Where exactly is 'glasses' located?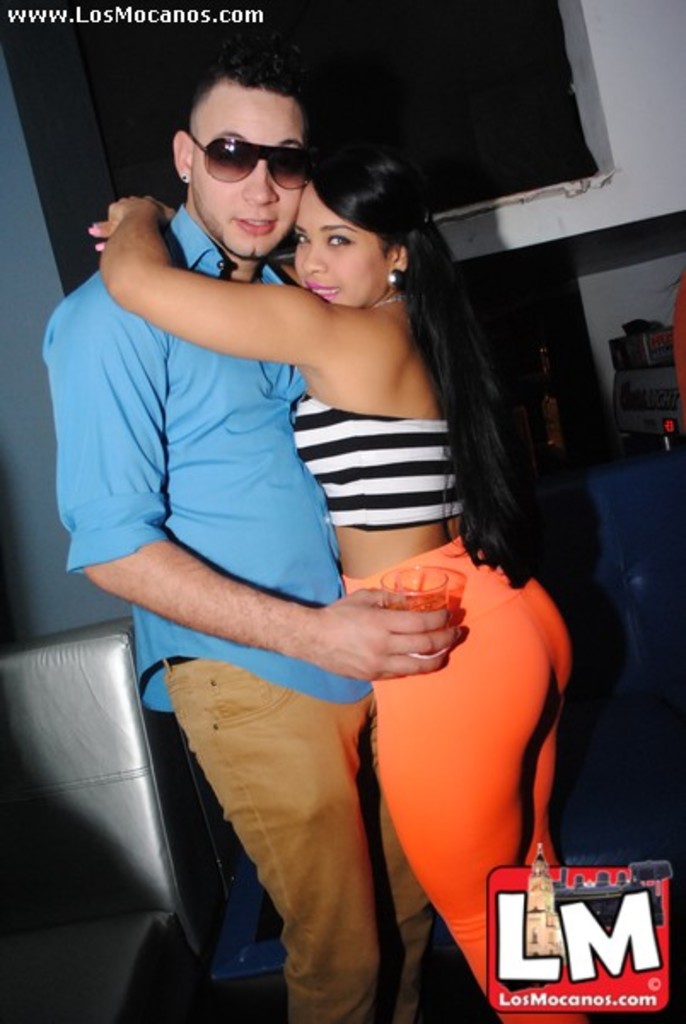
Its bounding box is (184, 121, 316, 193).
